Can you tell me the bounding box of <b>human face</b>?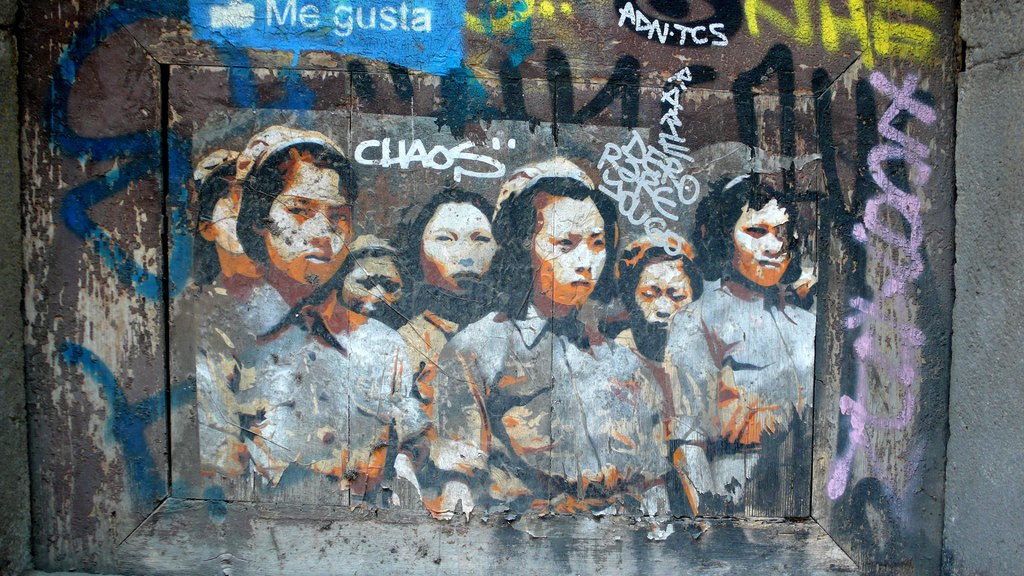
(268,164,349,285).
